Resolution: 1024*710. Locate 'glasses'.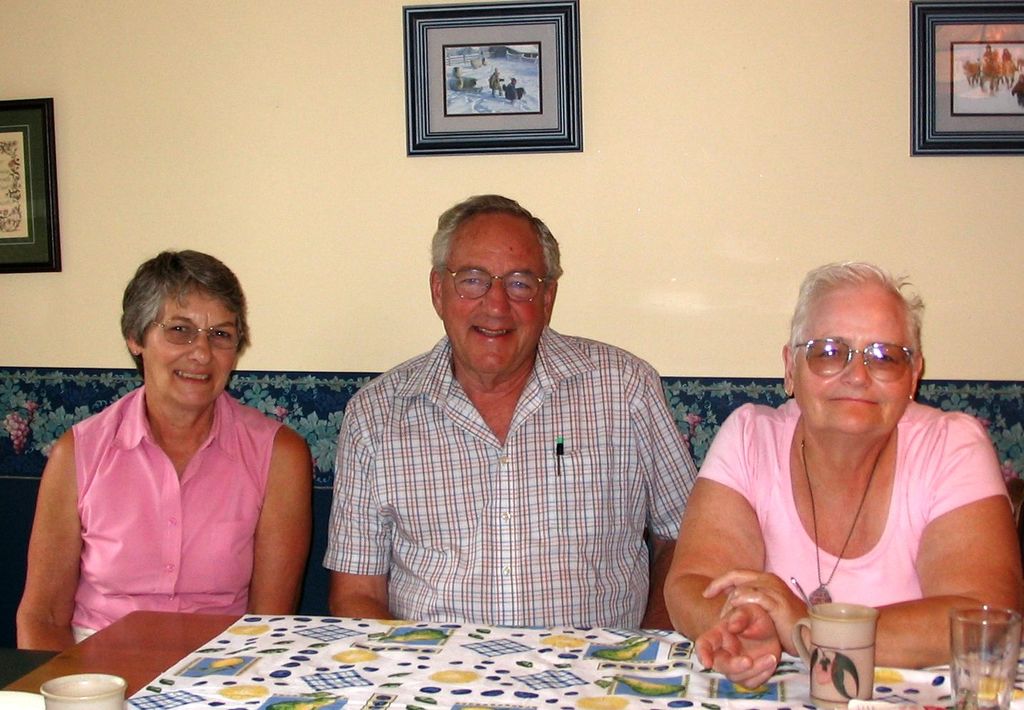
(left=432, top=261, right=557, bottom=308).
